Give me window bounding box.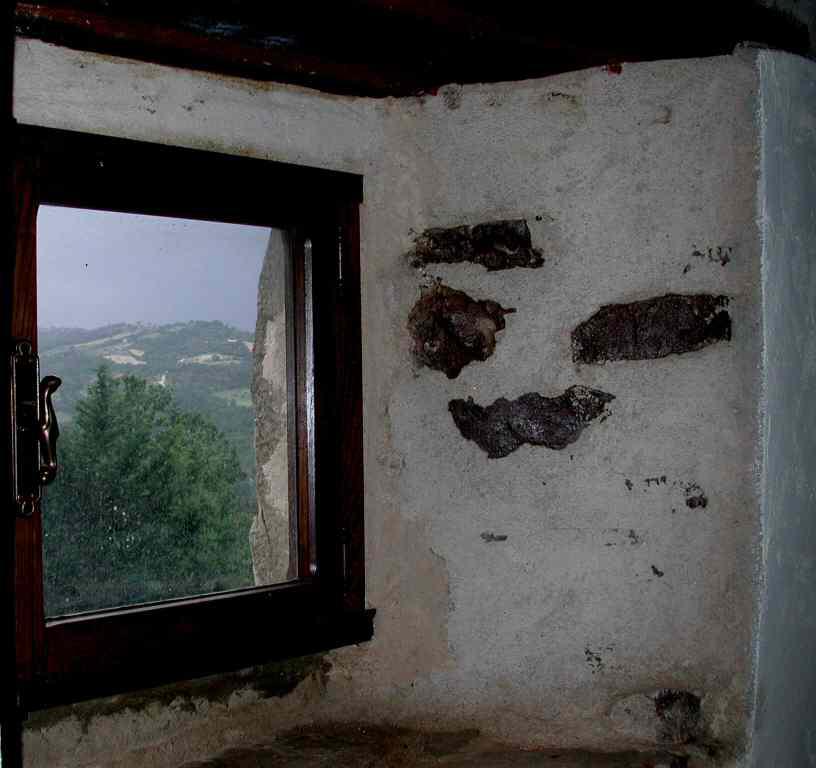
region(25, 147, 366, 660).
